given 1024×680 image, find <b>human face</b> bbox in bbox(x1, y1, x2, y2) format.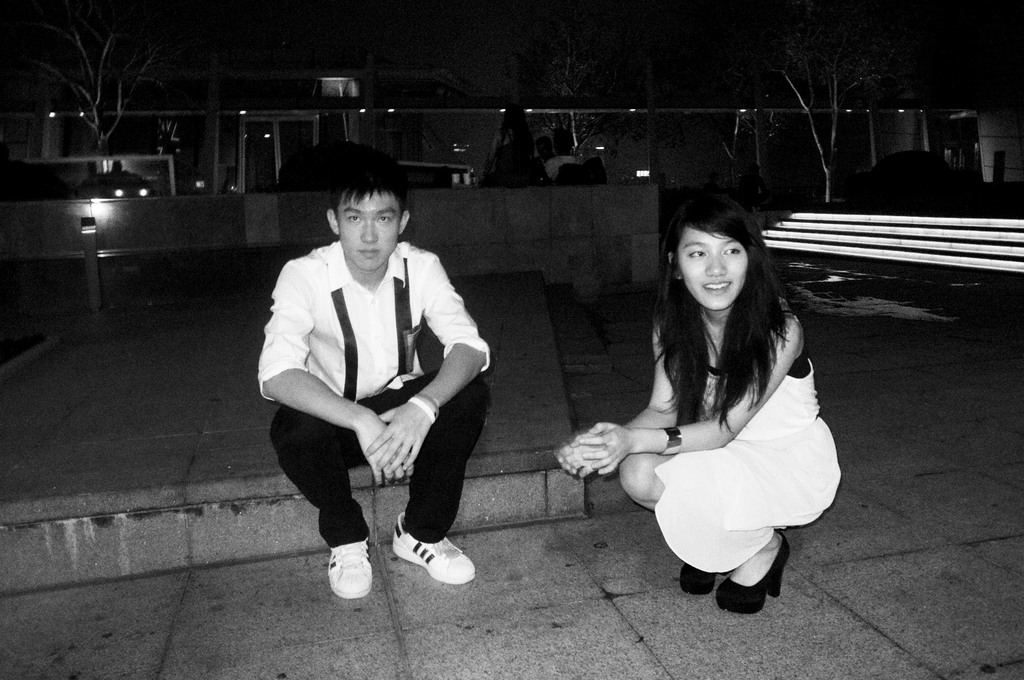
bbox(676, 227, 748, 314).
